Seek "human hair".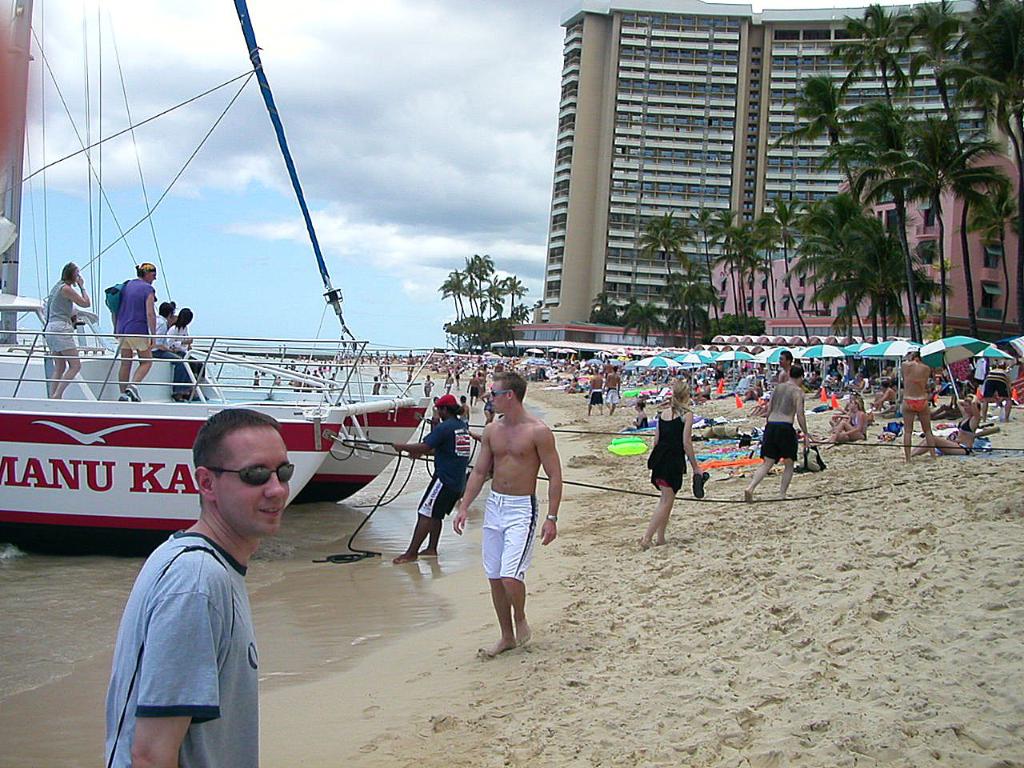
bbox=(493, 373, 528, 402).
